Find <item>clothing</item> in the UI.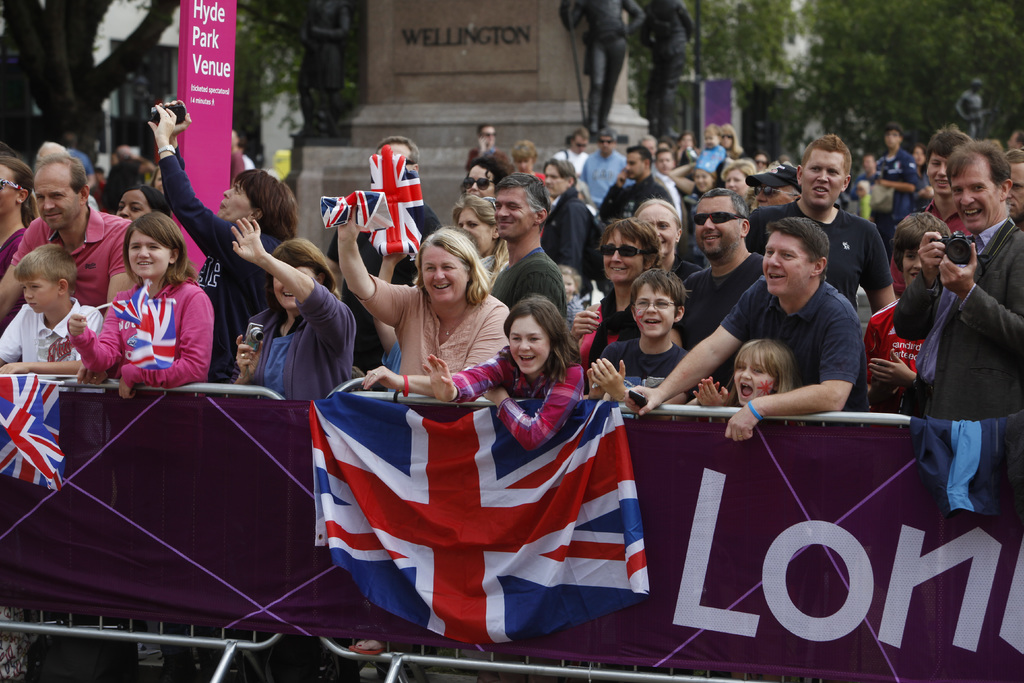
UI element at [455, 349, 585, 444].
